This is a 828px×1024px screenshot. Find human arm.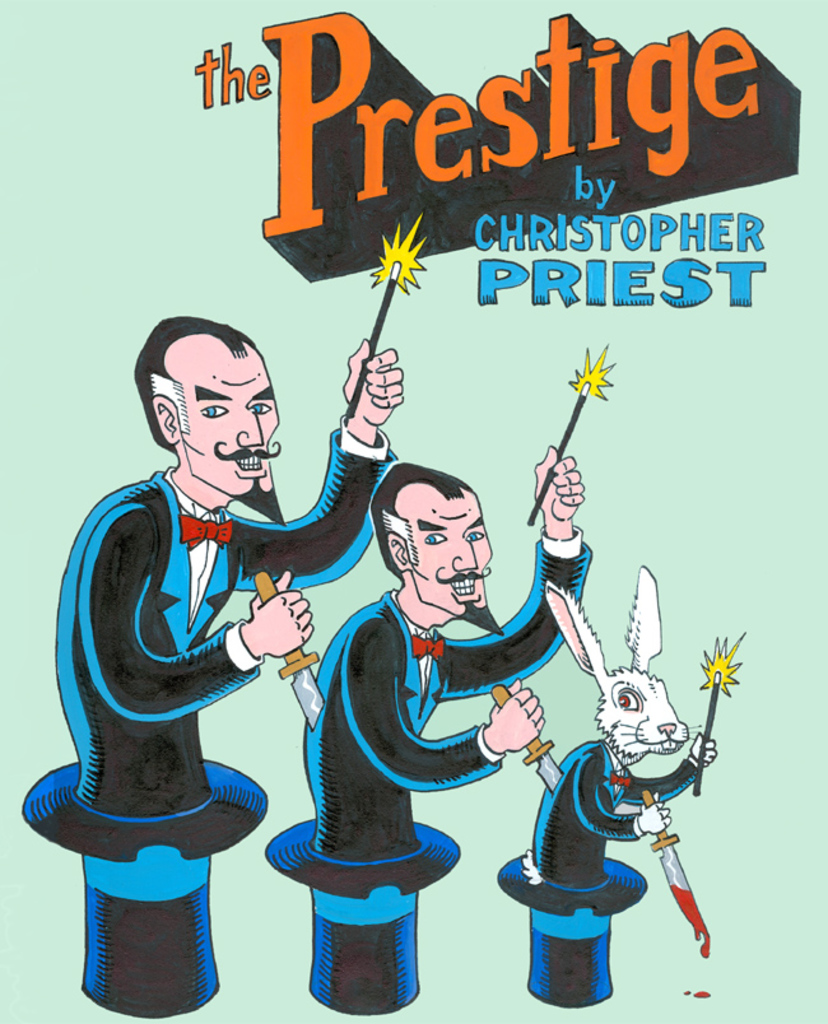
Bounding box: {"x1": 225, "y1": 340, "x2": 408, "y2": 583}.
